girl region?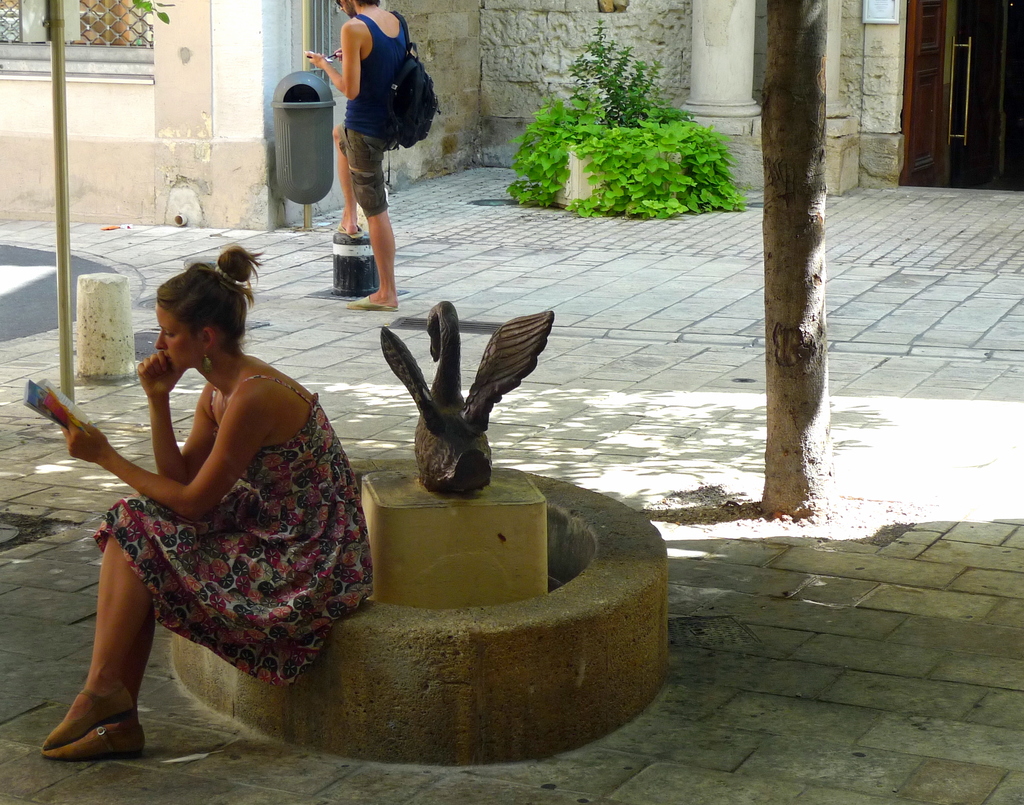
pyautogui.locateOnScreen(36, 245, 373, 756)
